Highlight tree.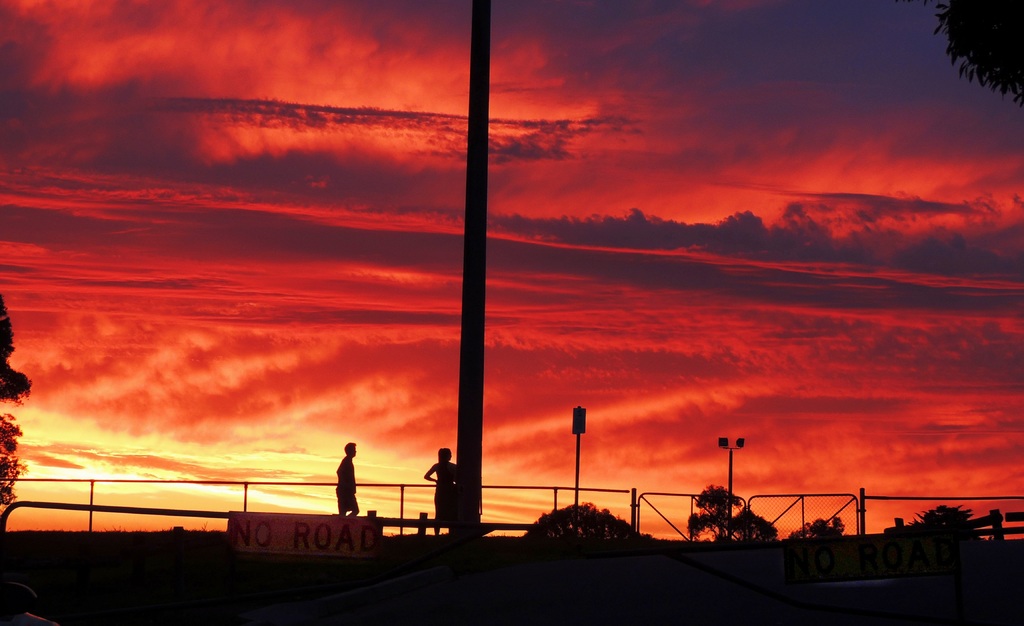
Highlighted region: bbox=[0, 411, 29, 515].
